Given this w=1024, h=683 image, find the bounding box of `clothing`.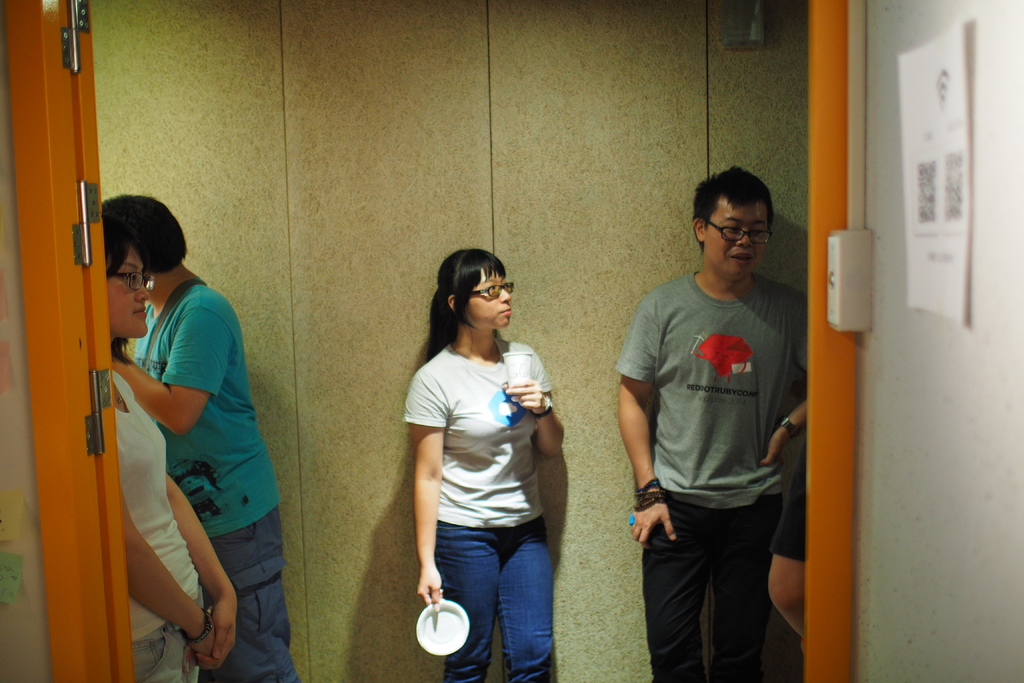
Rect(618, 162, 819, 682).
